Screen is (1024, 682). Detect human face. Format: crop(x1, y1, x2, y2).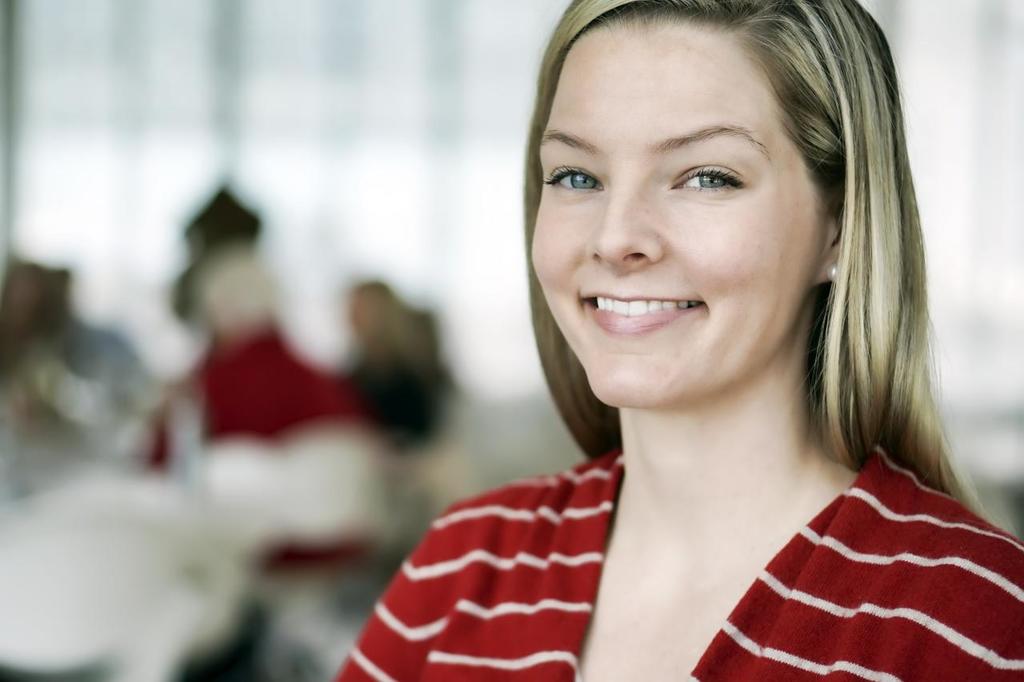
crop(530, 10, 828, 409).
